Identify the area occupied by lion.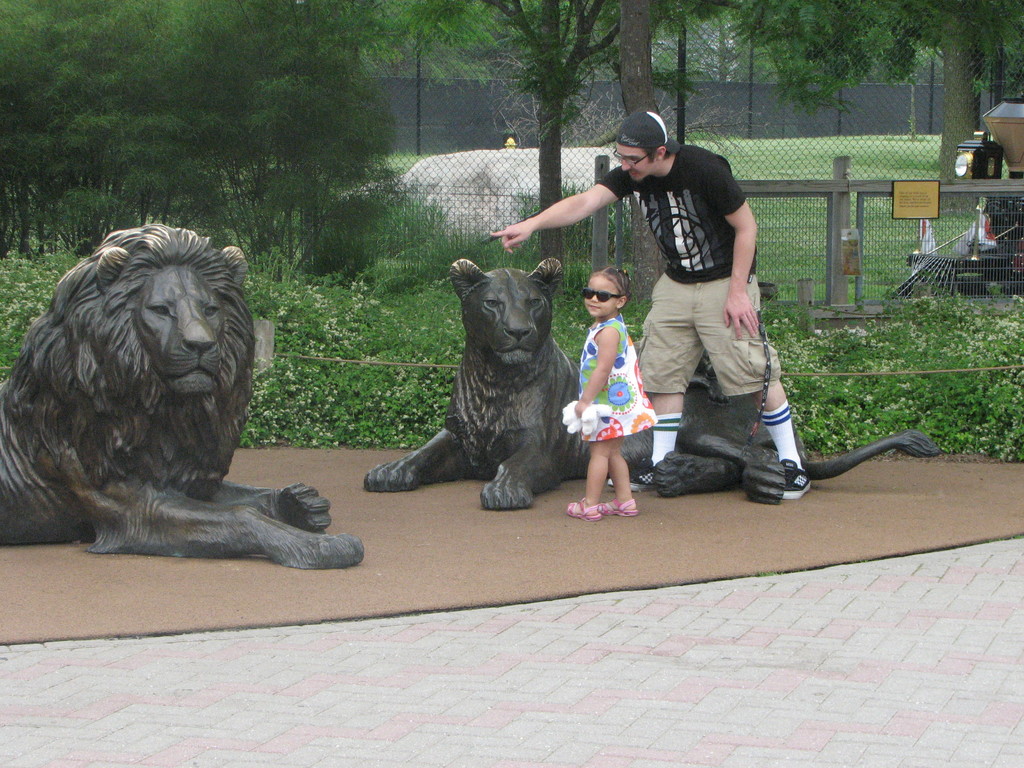
Area: 0, 224, 365, 569.
